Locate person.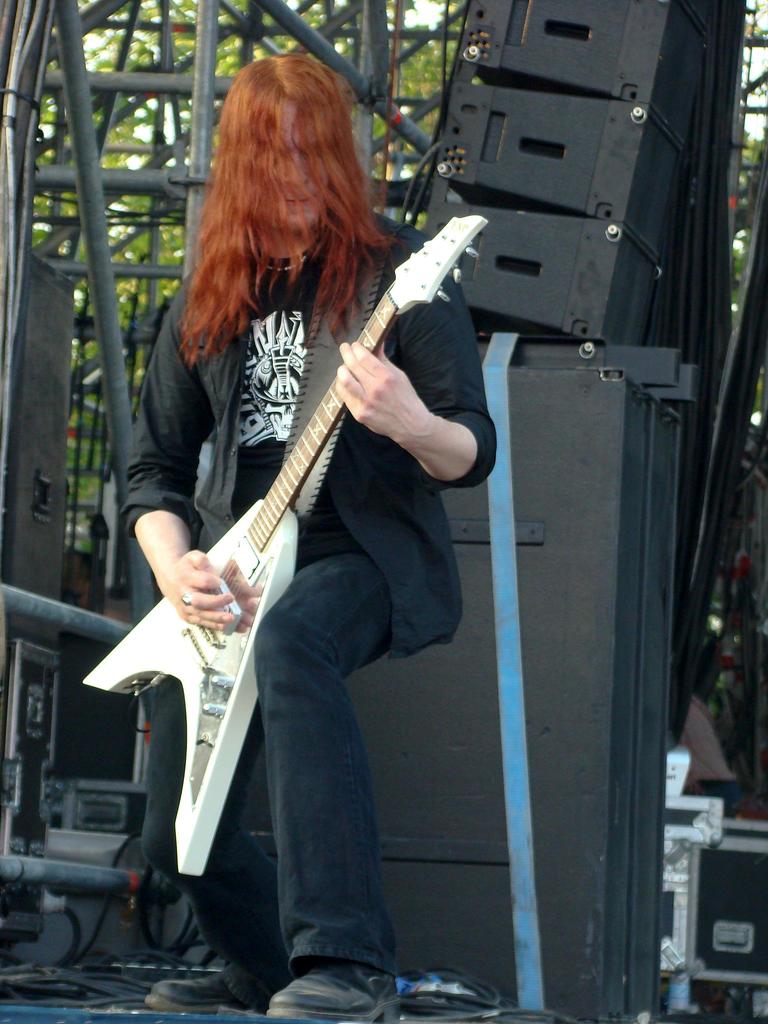
Bounding box: <region>136, 65, 502, 1021</region>.
